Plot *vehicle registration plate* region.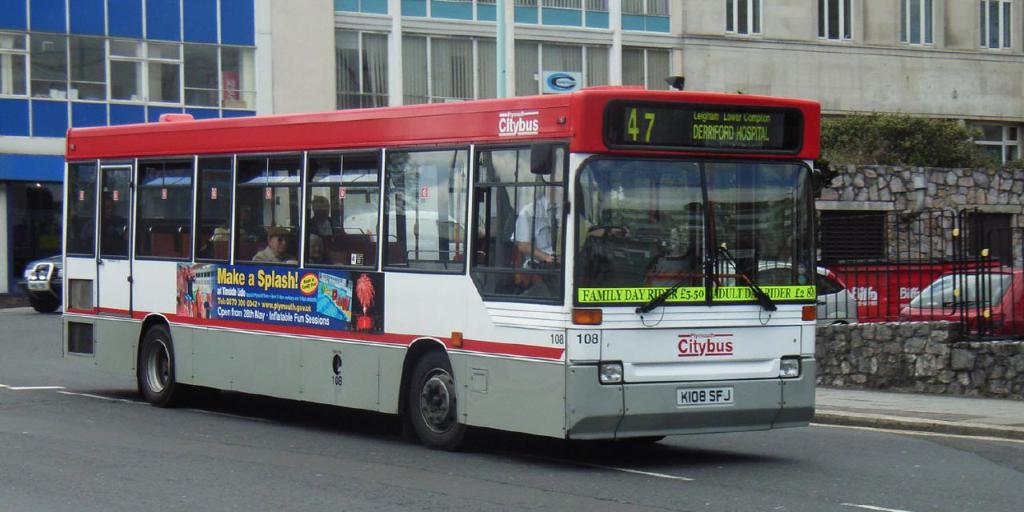
Plotted at locate(677, 386, 736, 408).
